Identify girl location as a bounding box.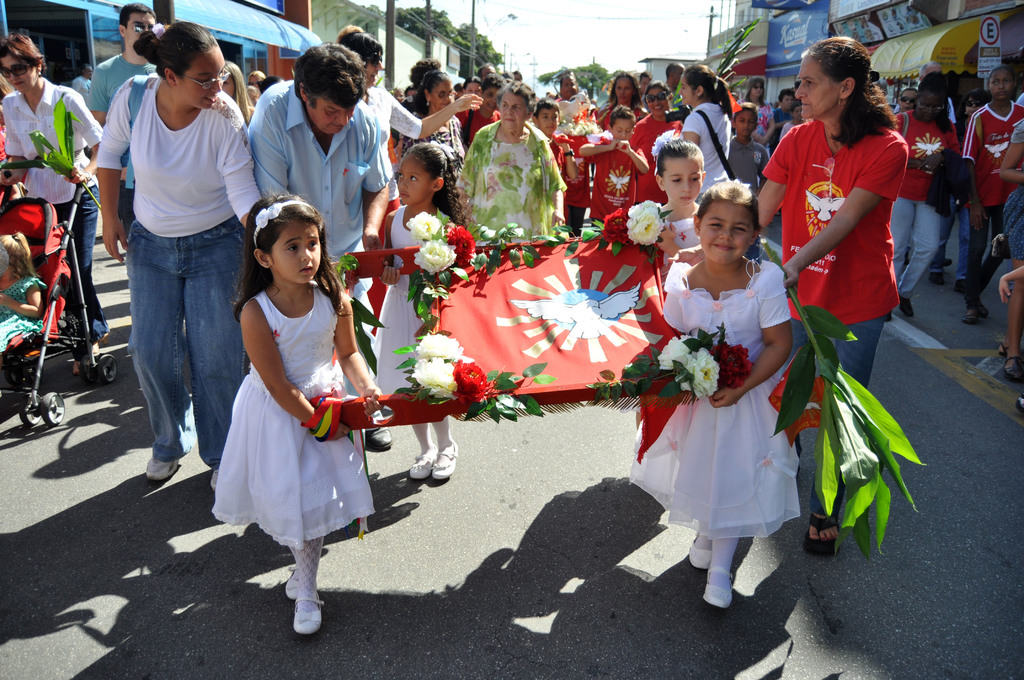
211,191,384,634.
